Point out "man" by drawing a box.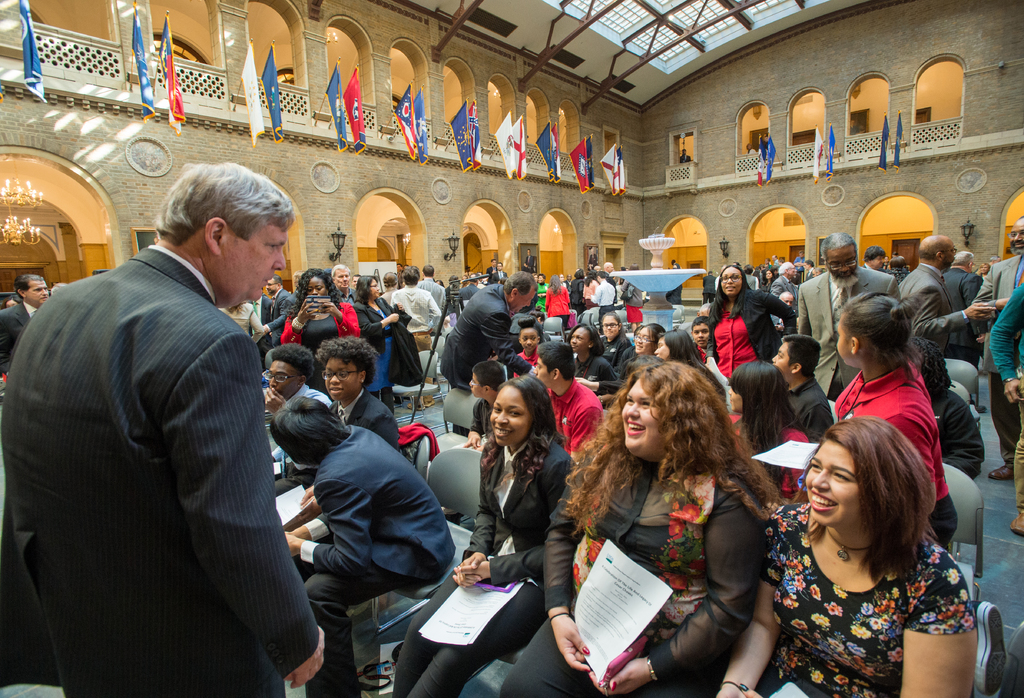
(x1=475, y1=270, x2=487, y2=288).
